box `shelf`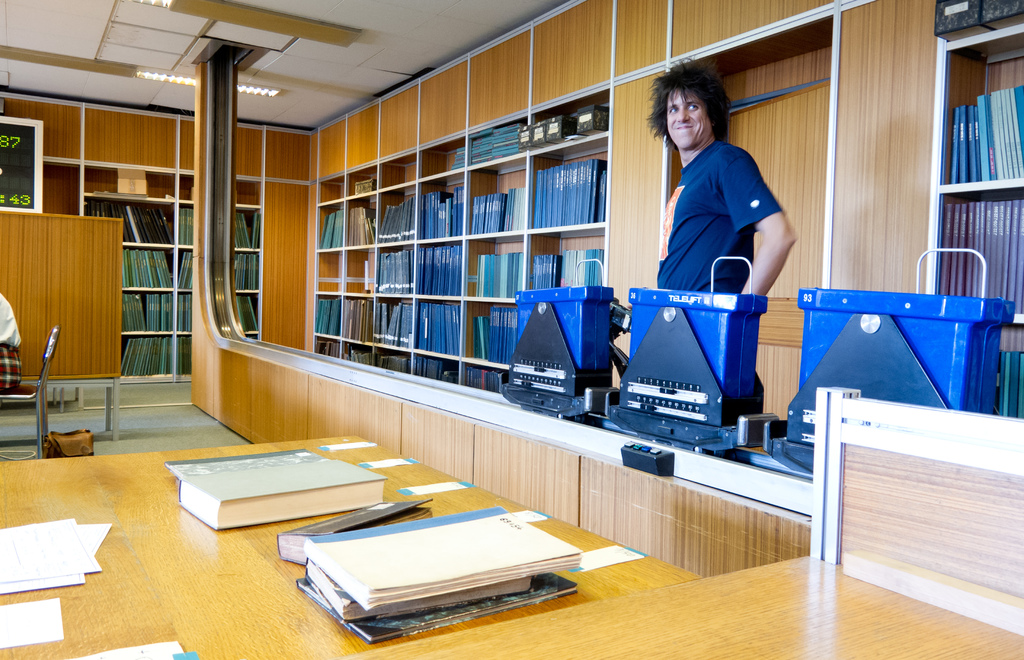
230,207,267,252
